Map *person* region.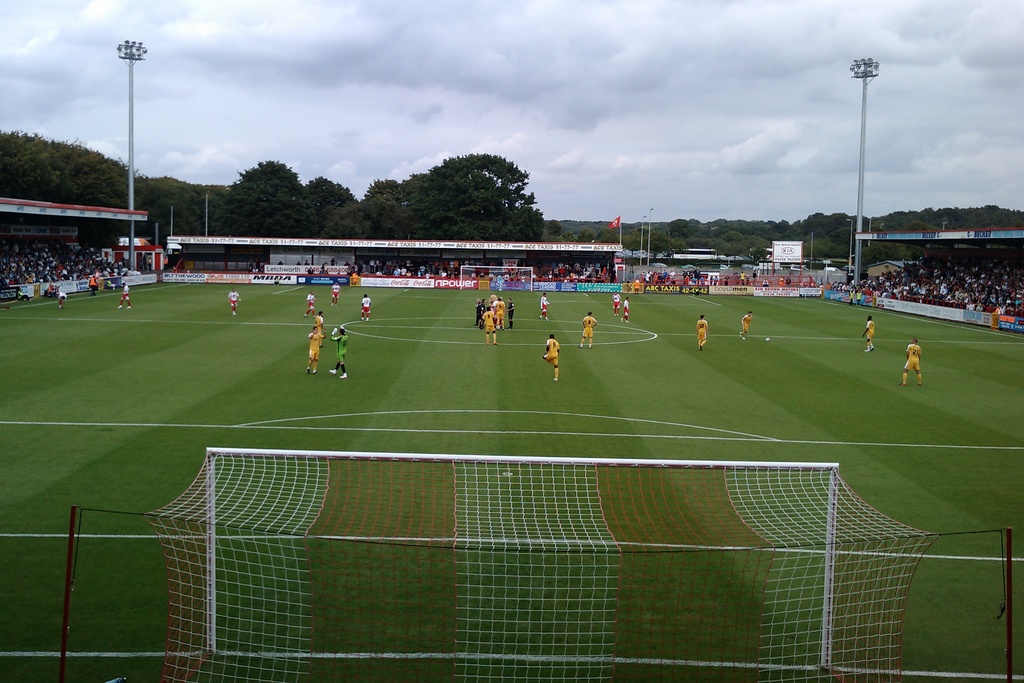
Mapped to bbox(508, 306, 513, 323).
